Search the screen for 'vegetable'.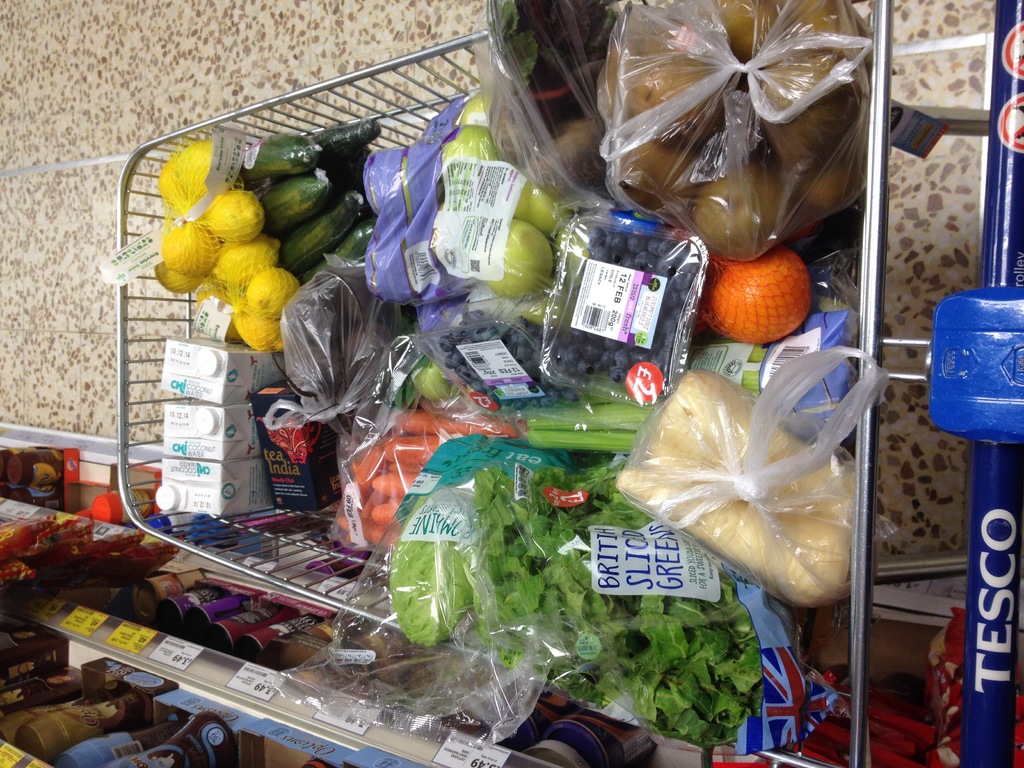
Found at Rect(380, 472, 770, 744).
